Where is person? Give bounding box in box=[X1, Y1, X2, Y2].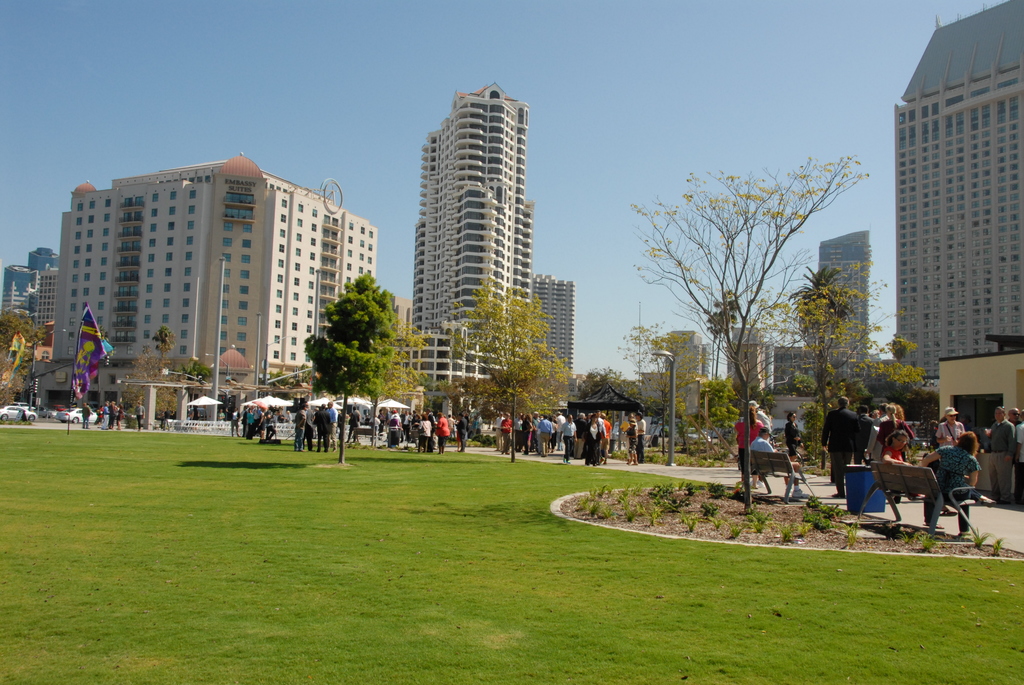
box=[882, 432, 947, 528].
